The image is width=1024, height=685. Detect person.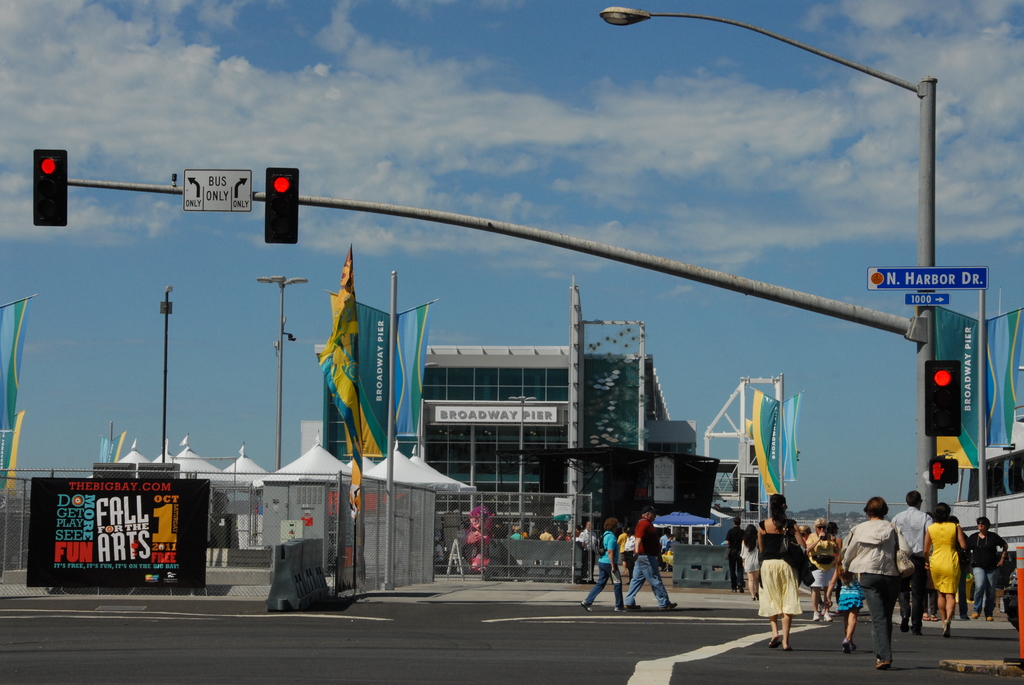
Detection: {"left": 721, "top": 518, "right": 746, "bottom": 592}.
